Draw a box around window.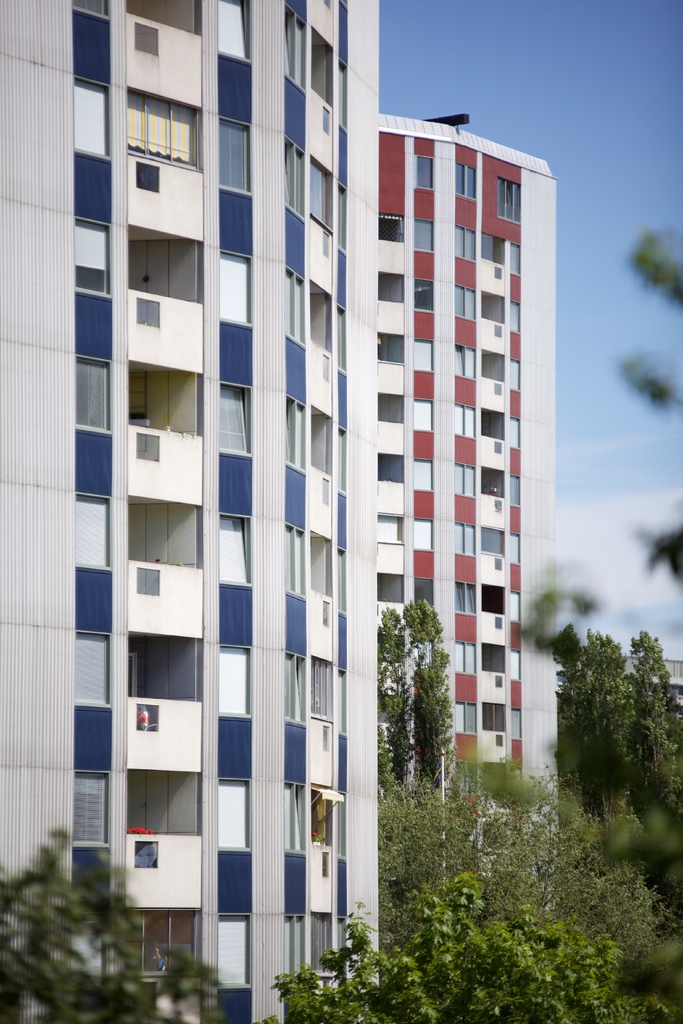
Rect(215, 909, 252, 988).
